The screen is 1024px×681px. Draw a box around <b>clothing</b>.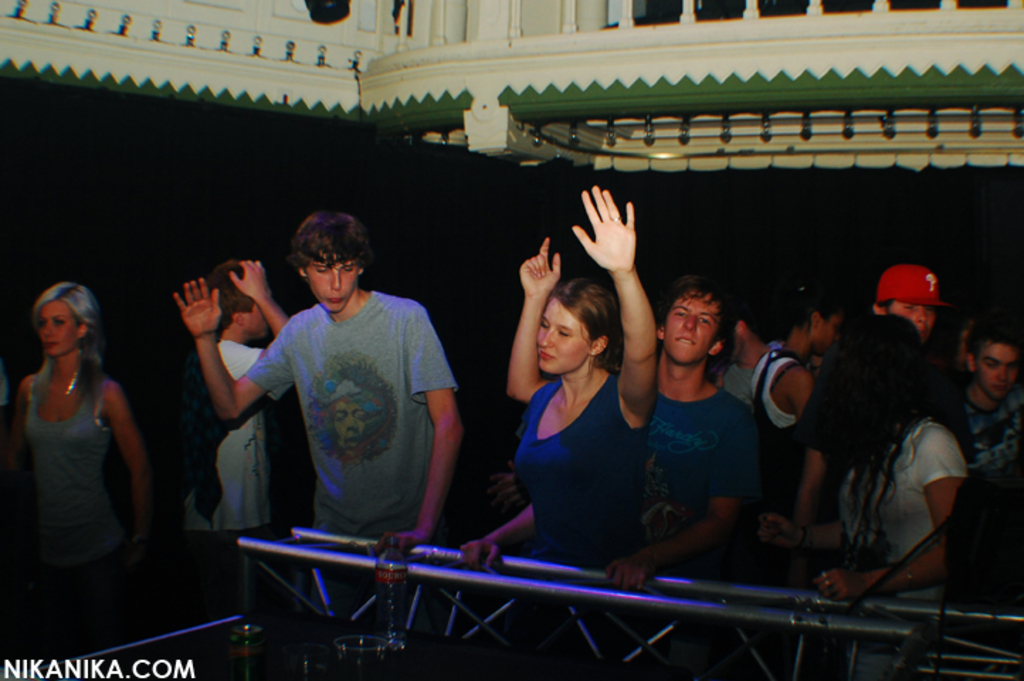
(515,376,652,570).
